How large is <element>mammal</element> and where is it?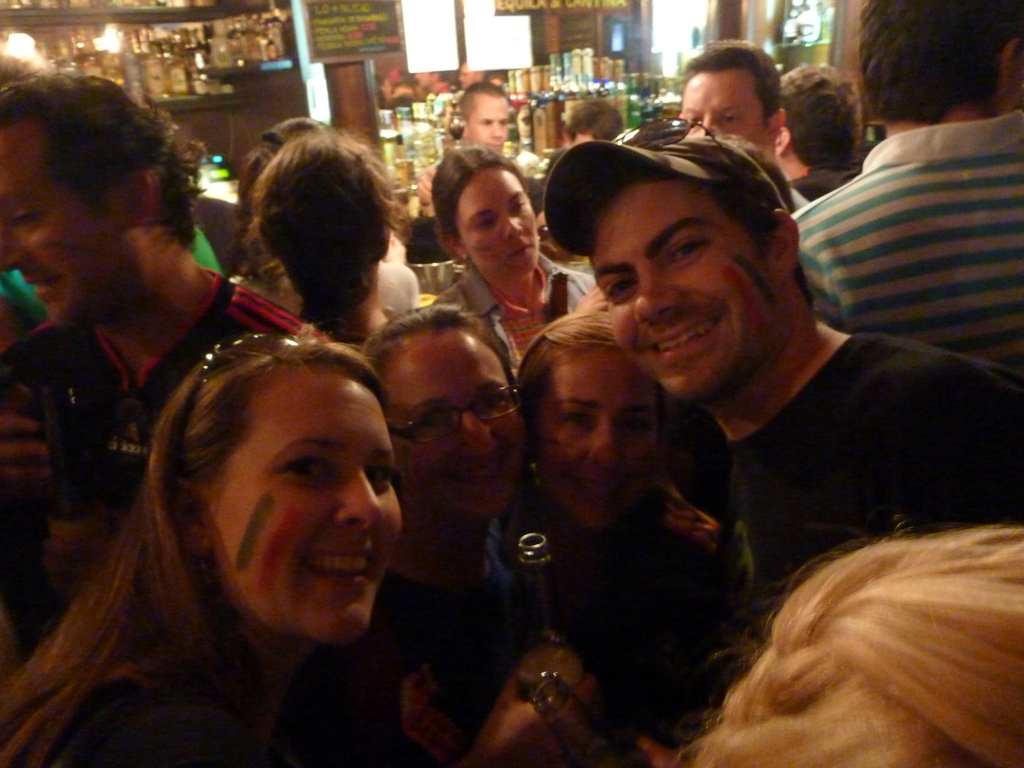
Bounding box: 637, 420, 1012, 767.
